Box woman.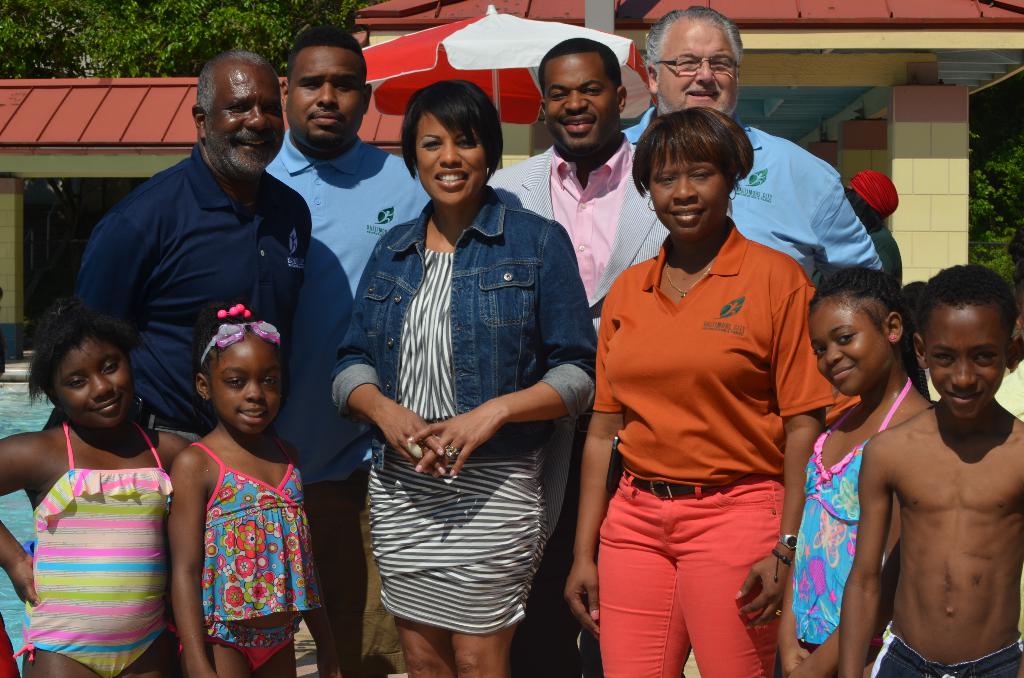
327 70 580 677.
